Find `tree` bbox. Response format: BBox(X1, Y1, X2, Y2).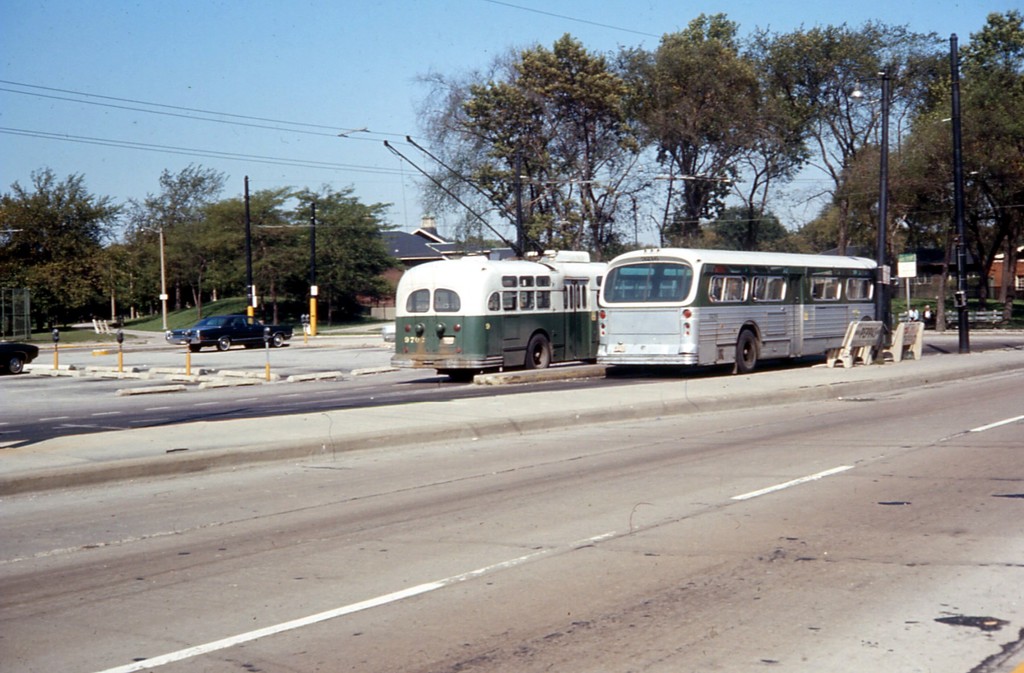
BBox(774, 192, 857, 252).
